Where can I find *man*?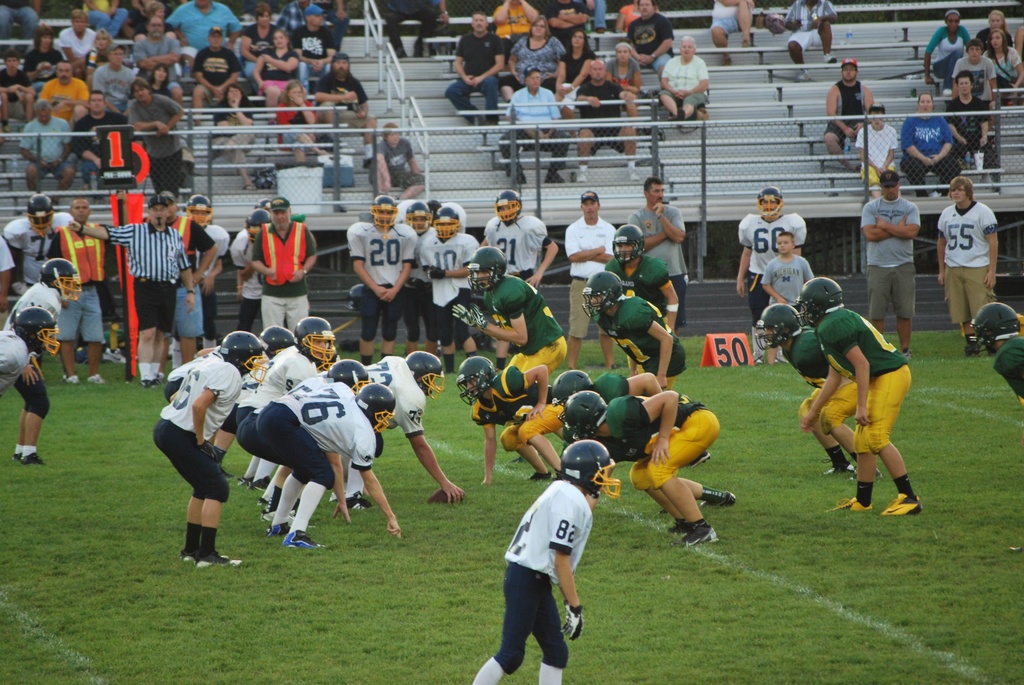
You can find it at 781, 0, 840, 73.
